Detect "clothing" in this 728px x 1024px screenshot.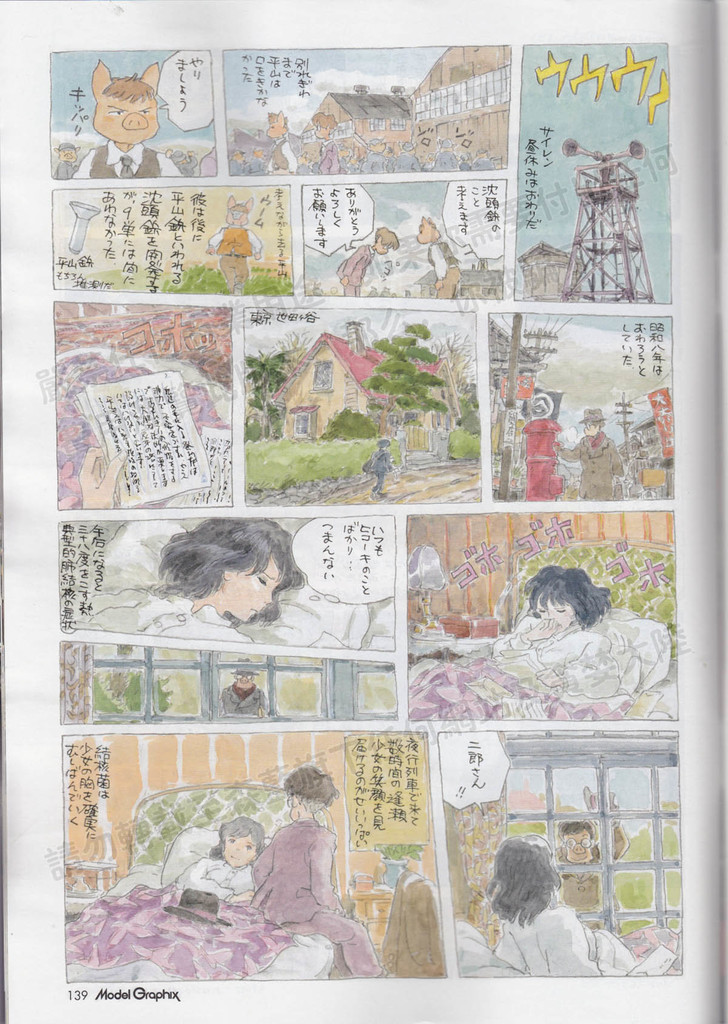
Detection: {"left": 136, "top": 594, "right": 248, "bottom": 641}.
